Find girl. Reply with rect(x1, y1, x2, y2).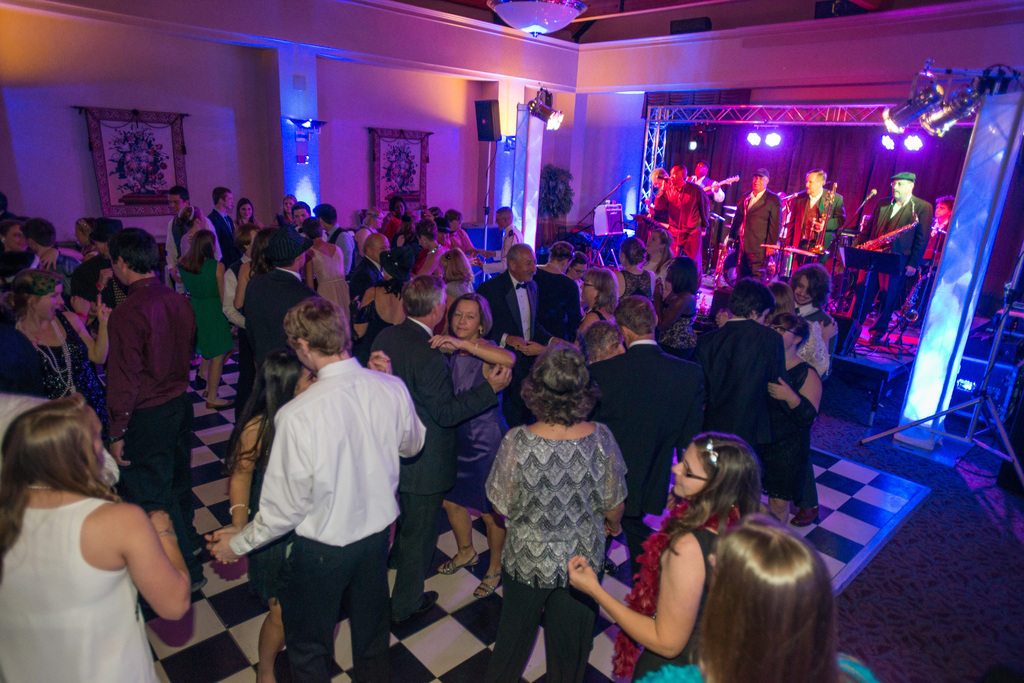
rect(206, 357, 388, 682).
